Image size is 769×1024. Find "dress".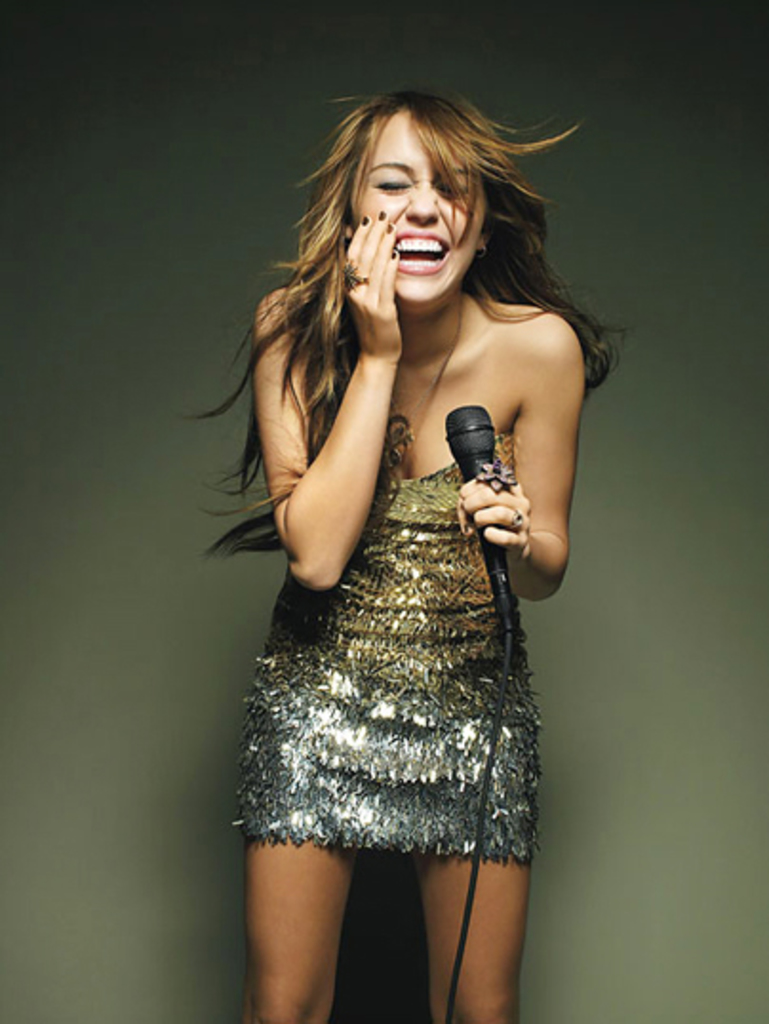
bbox=(230, 434, 531, 864).
